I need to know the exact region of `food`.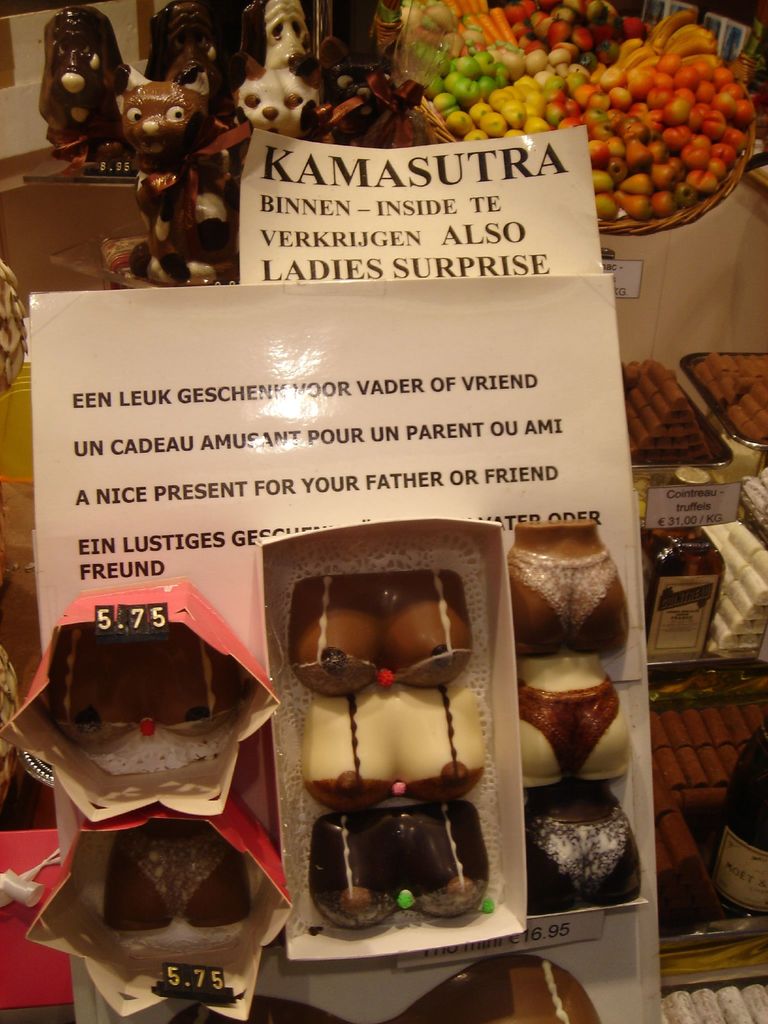
Region: 163, 949, 600, 1023.
